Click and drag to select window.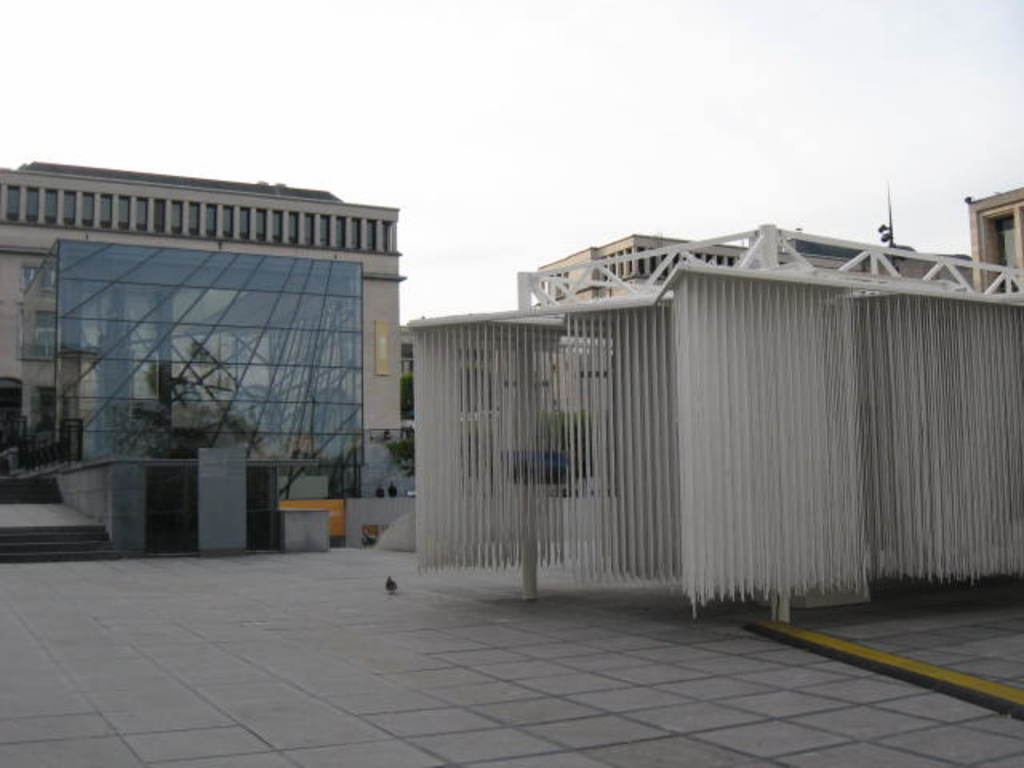
Selection: [320, 213, 330, 243].
